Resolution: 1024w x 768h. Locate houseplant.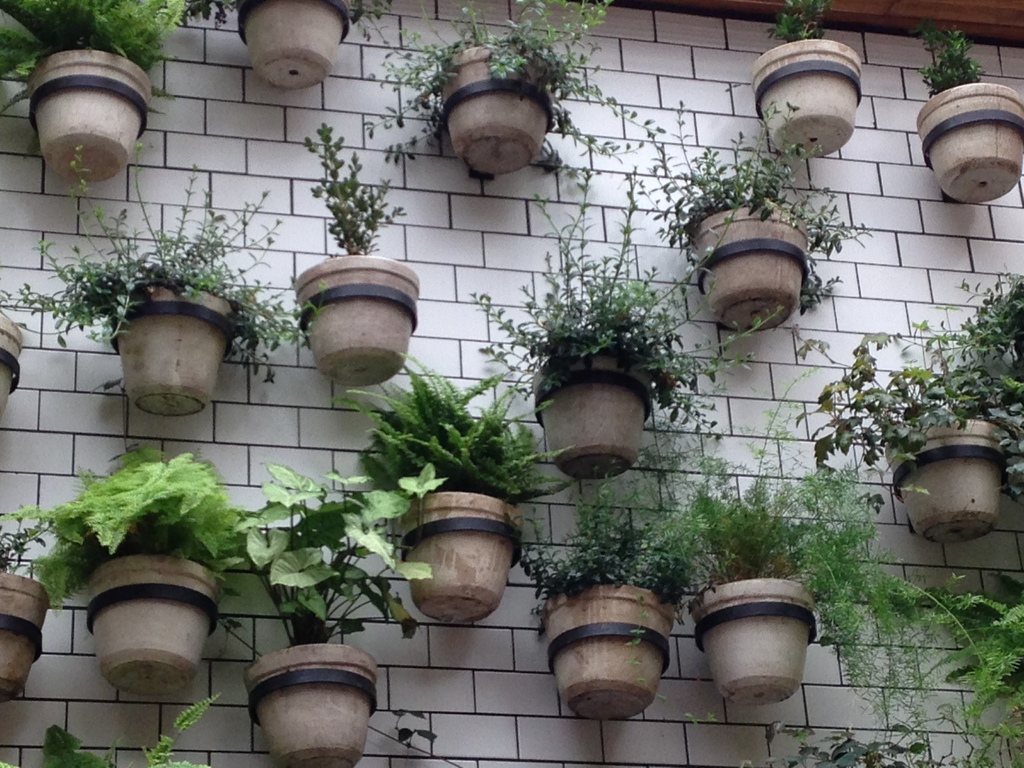
<region>0, 299, 26, 436</region>.
